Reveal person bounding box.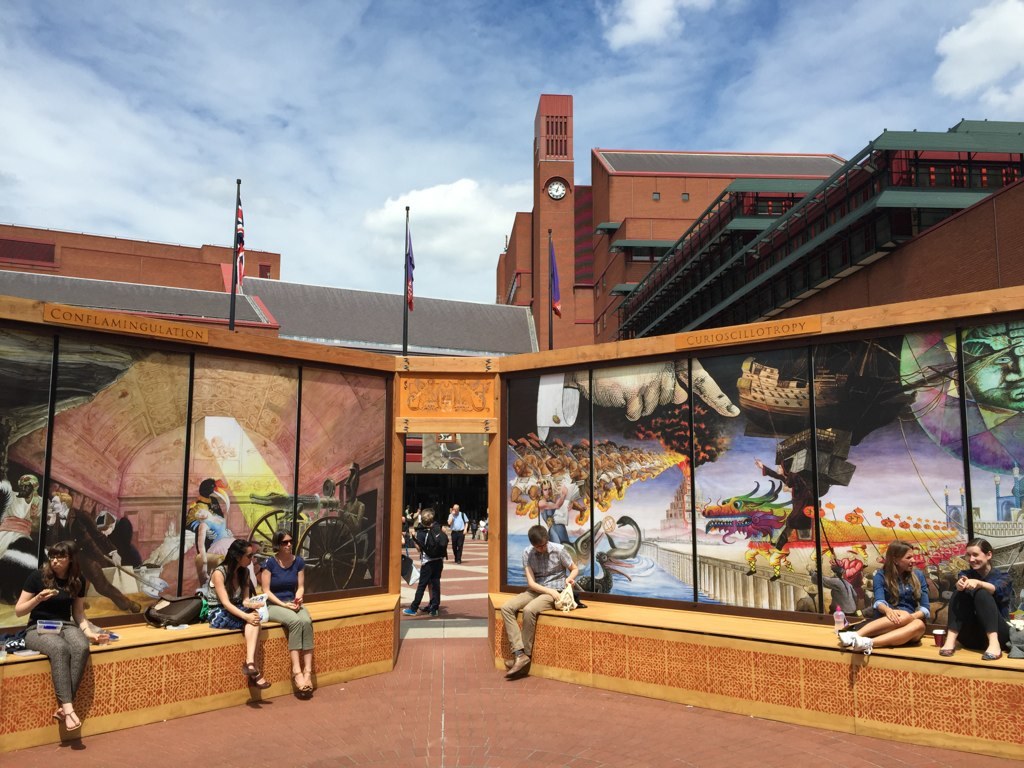
Revealed: rect(807, 559, 861, 614).
